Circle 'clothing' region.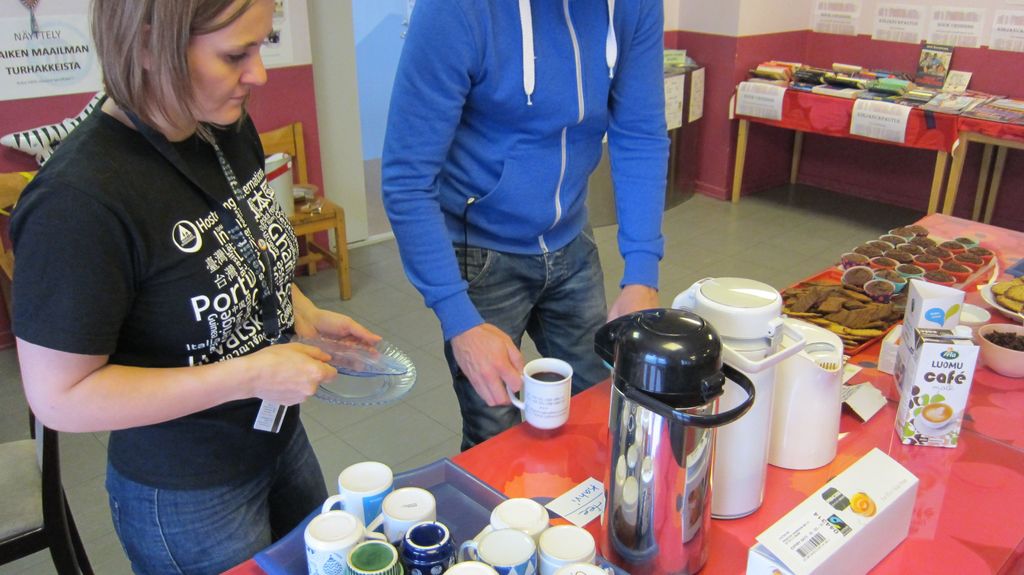
Region: {"x1": 26, "y1": 55, "x2": 319, "y2": 537}.
